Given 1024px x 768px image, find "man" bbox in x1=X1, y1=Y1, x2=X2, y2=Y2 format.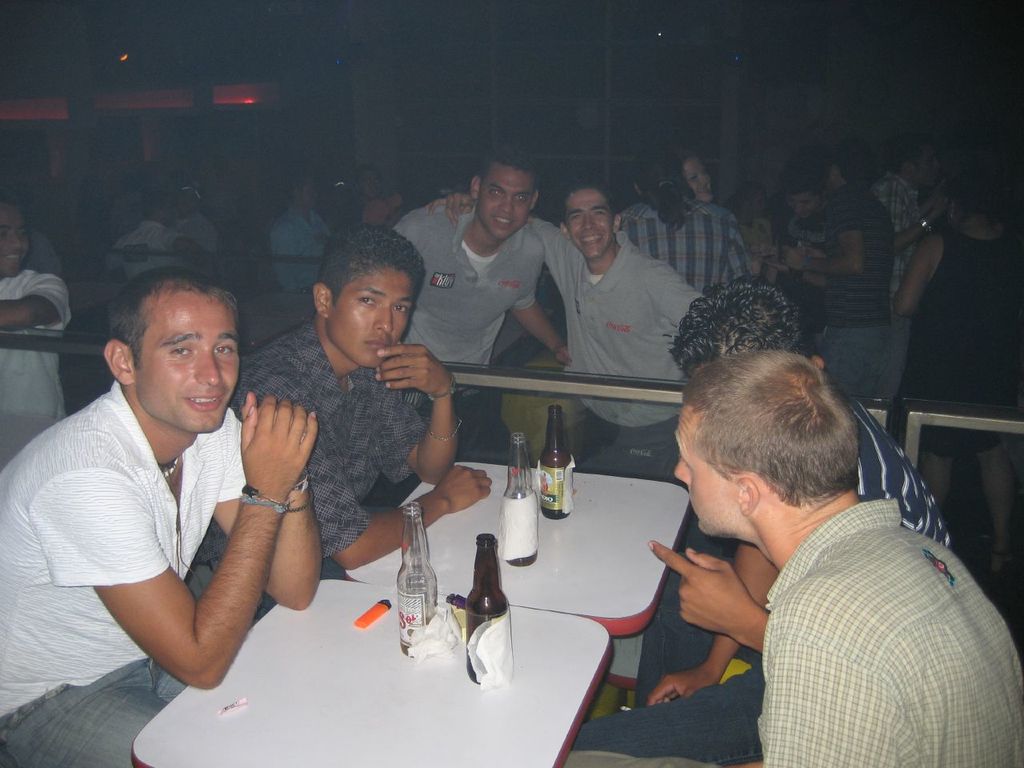
x1=620, y1=345, x2=1001, y2=755.
